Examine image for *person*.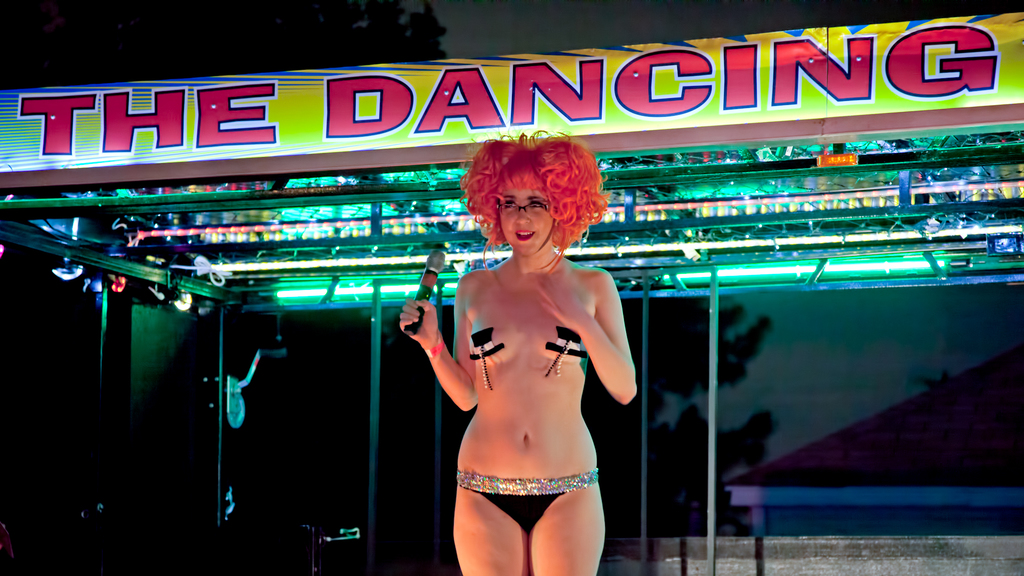
Examination result: x1=396 y1=128 x2=639 y2=575.
